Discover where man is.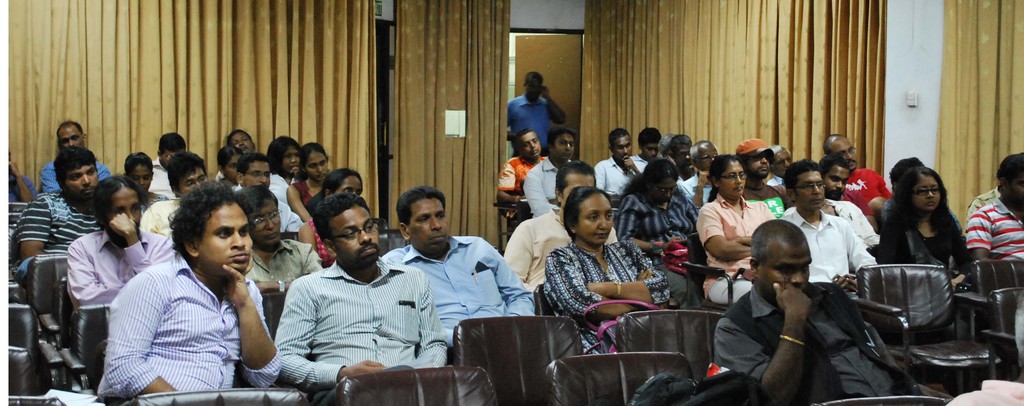
Discovered at bbox=(822, 132, 888, 222).
